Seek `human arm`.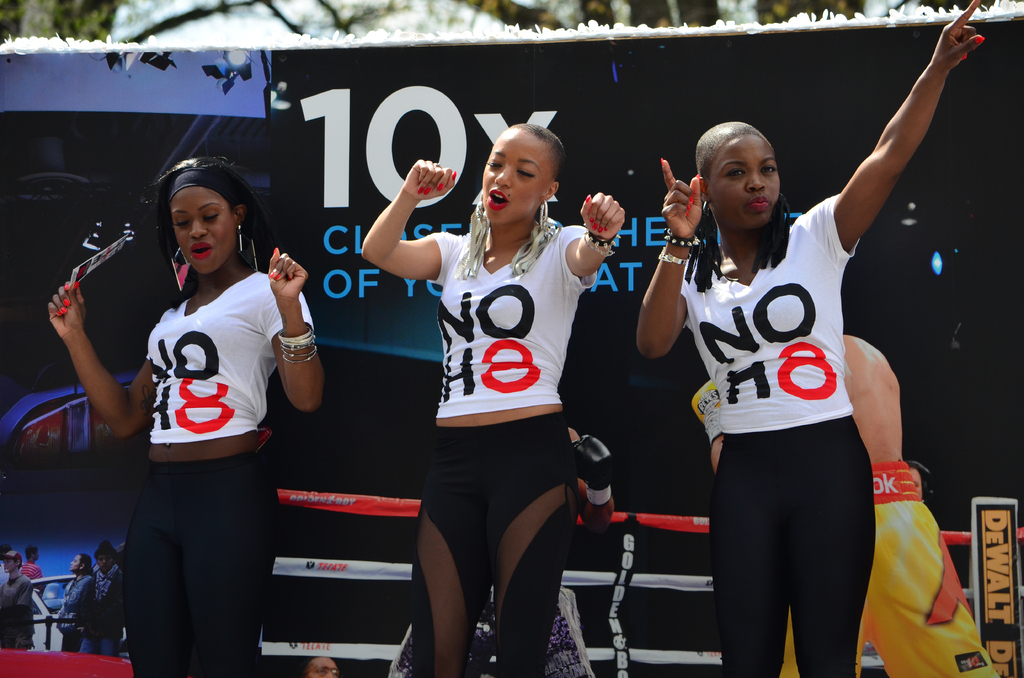
x1=637, y1=161, x2=714, y2=343.
